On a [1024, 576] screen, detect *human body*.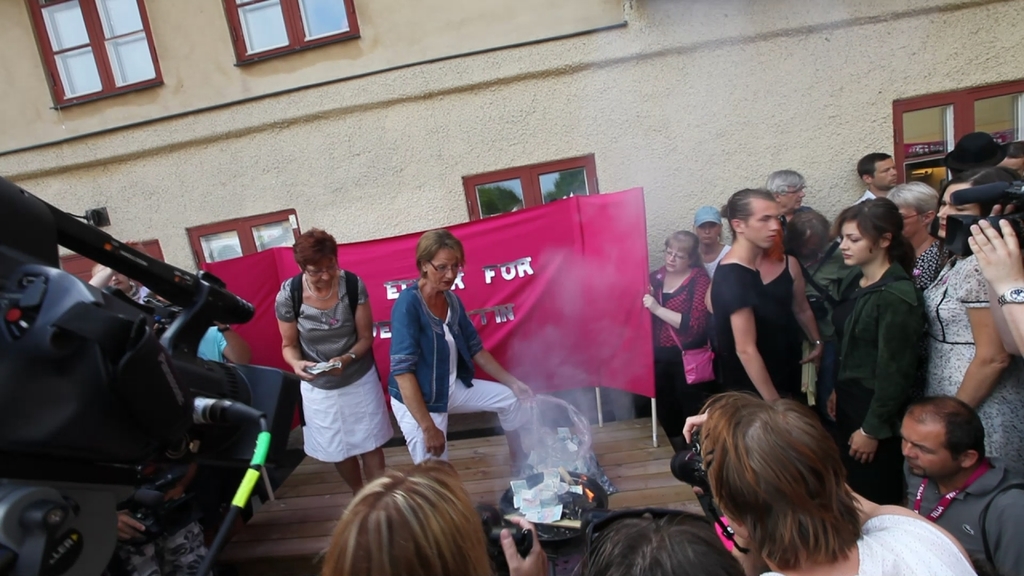
(728, 490, 982, 575).
